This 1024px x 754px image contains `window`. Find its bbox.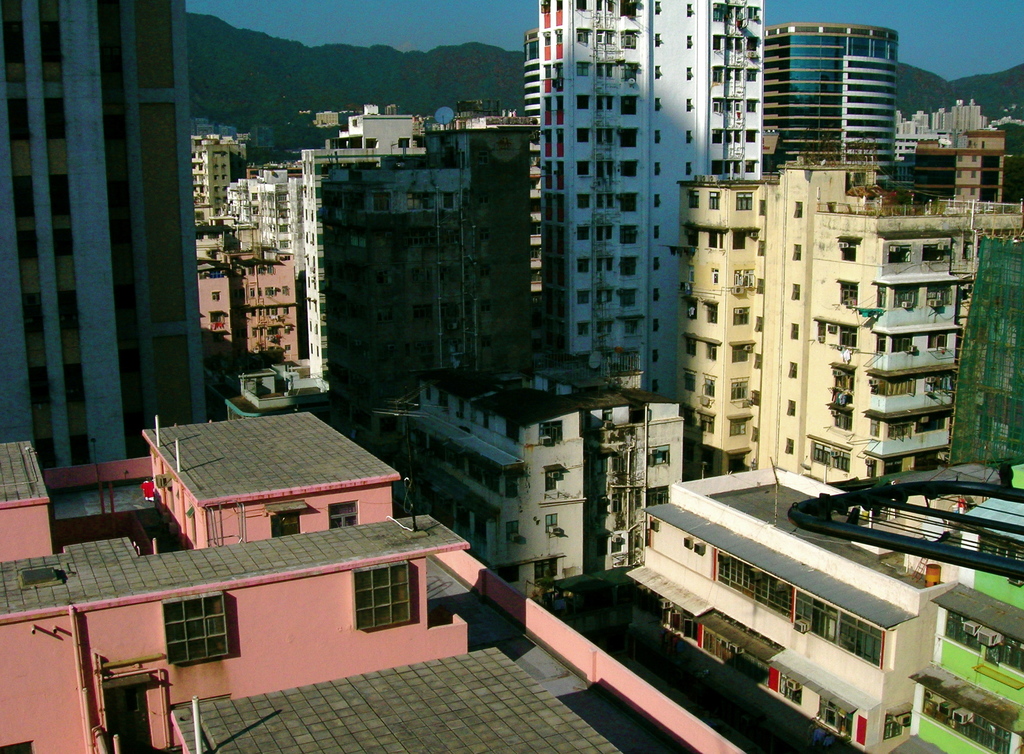
[x1=676, y1=338, x2=695, y2=359].
